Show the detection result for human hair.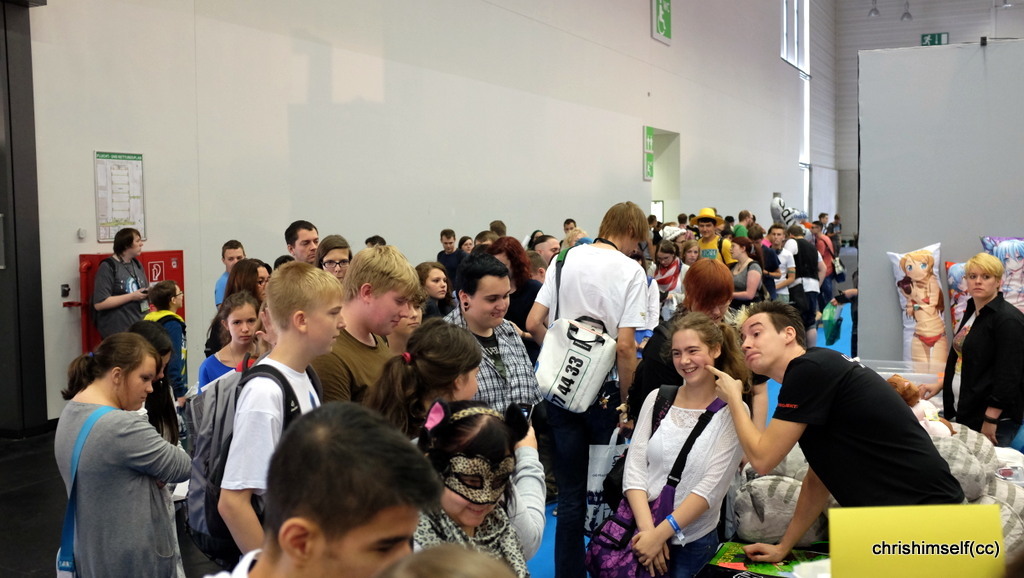
rect(494, 219, 506, 236).
